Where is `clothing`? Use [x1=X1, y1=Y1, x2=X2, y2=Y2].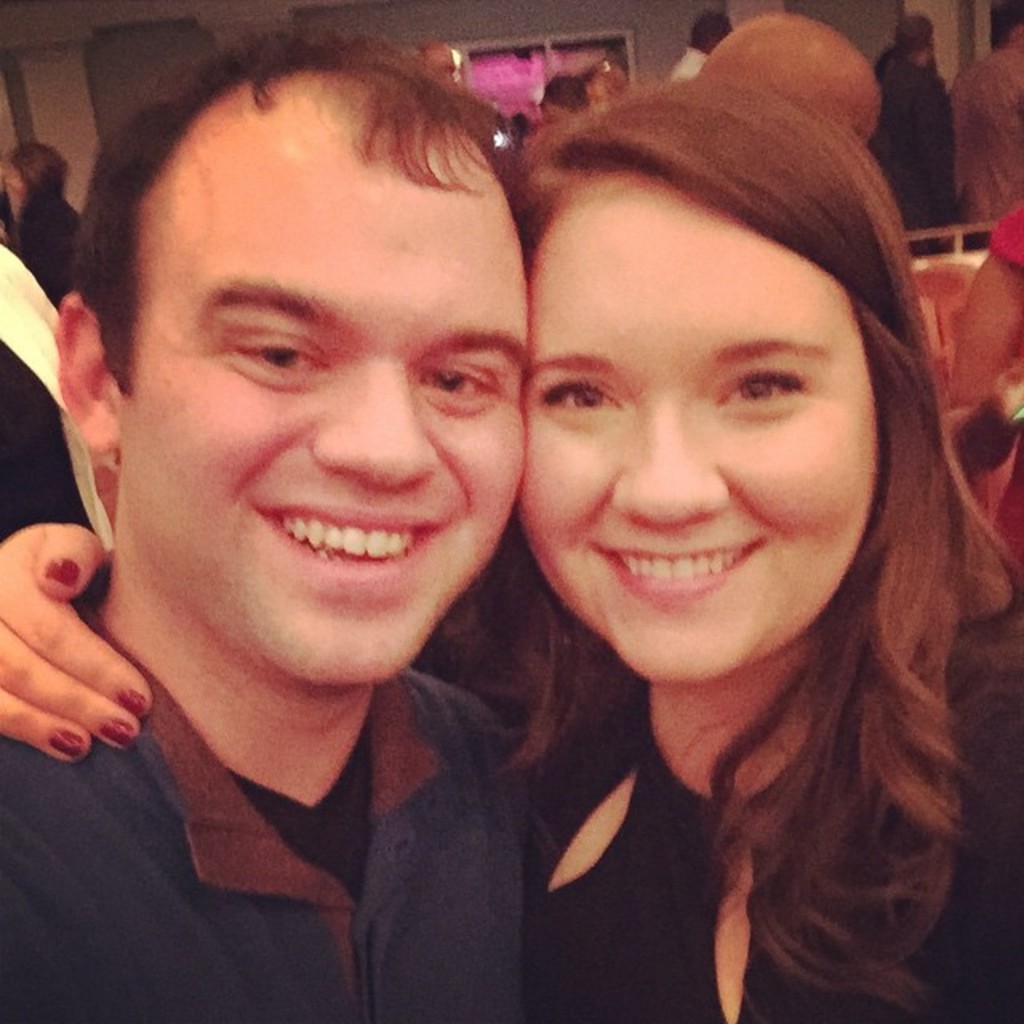
[x1=867, y1=51, x2=957, y2=250].
